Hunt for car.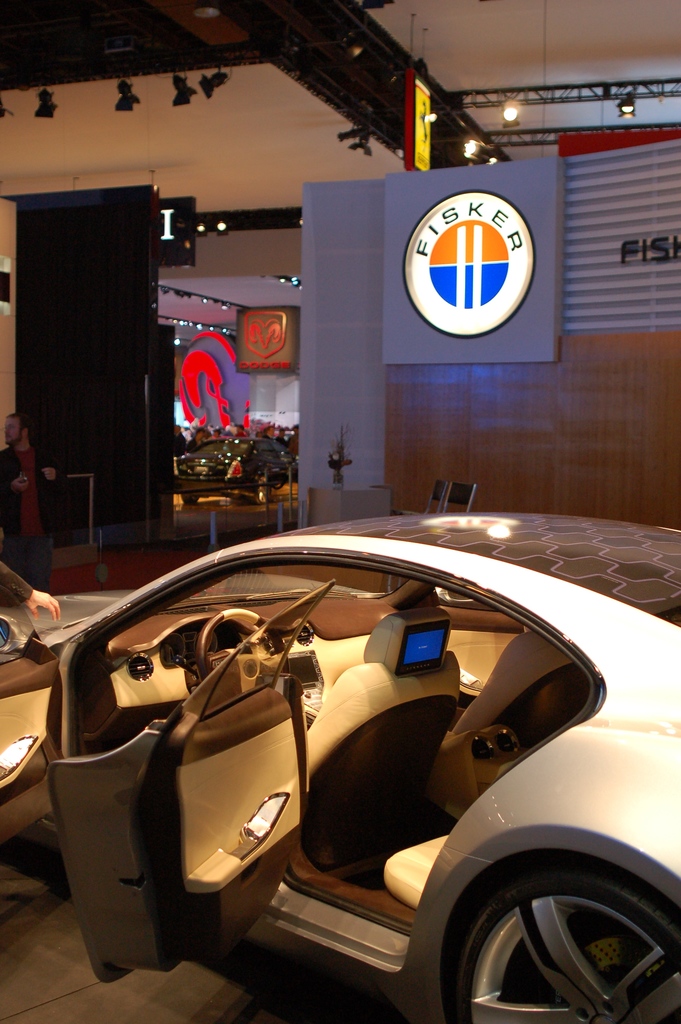
Hunted down at (x1=38, y1=504, x2=679, y2=1010).
